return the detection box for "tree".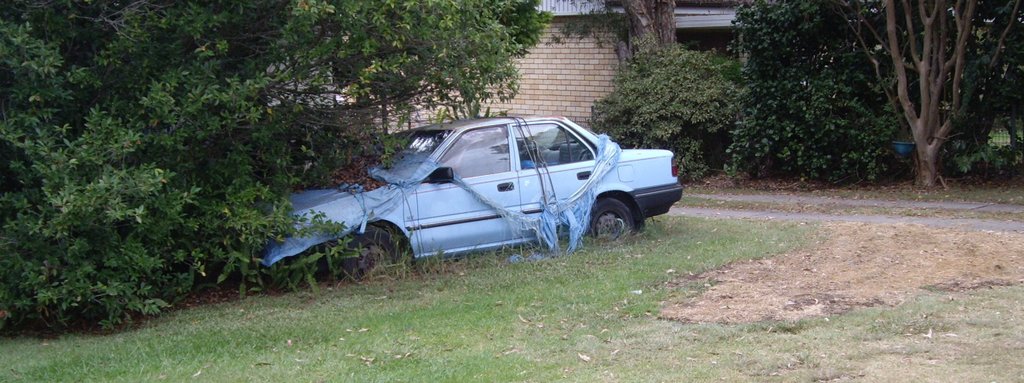
[x1=585, y1=0, x2=675, y2=66].
